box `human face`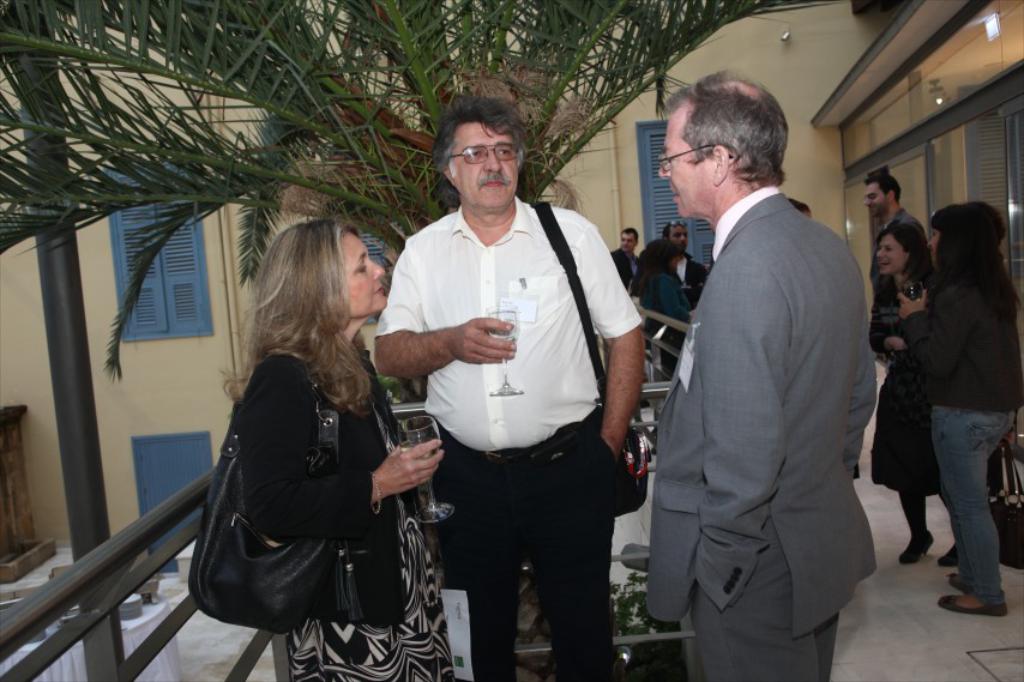
BBox(447, 119, 517, 206)
